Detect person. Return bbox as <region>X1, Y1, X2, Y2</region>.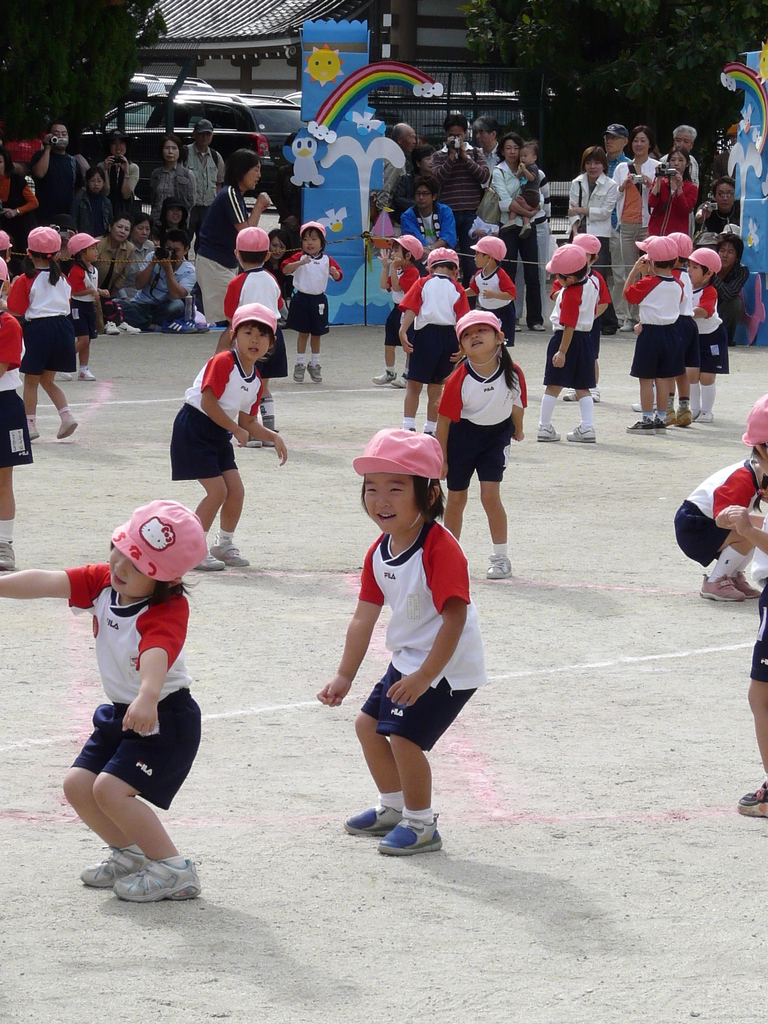
<region>680, 241, 720, 426</region>.
